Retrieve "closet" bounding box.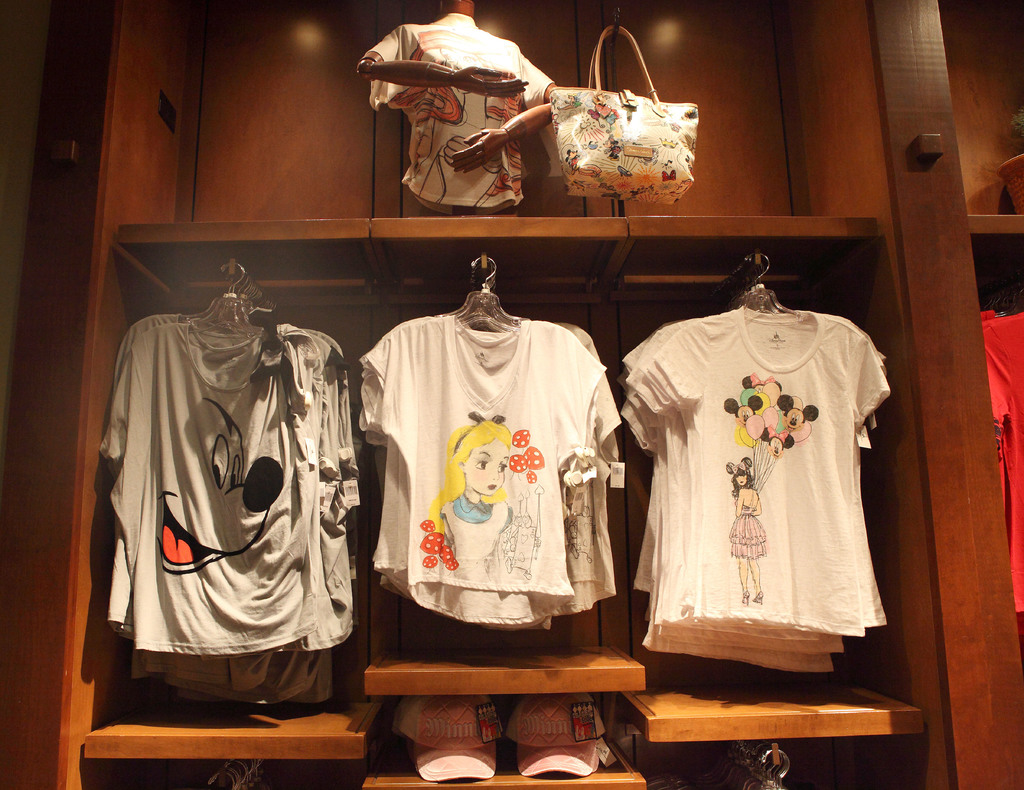
Bounding box: (x1=0, y1=0, x2=1023, y2=789).
